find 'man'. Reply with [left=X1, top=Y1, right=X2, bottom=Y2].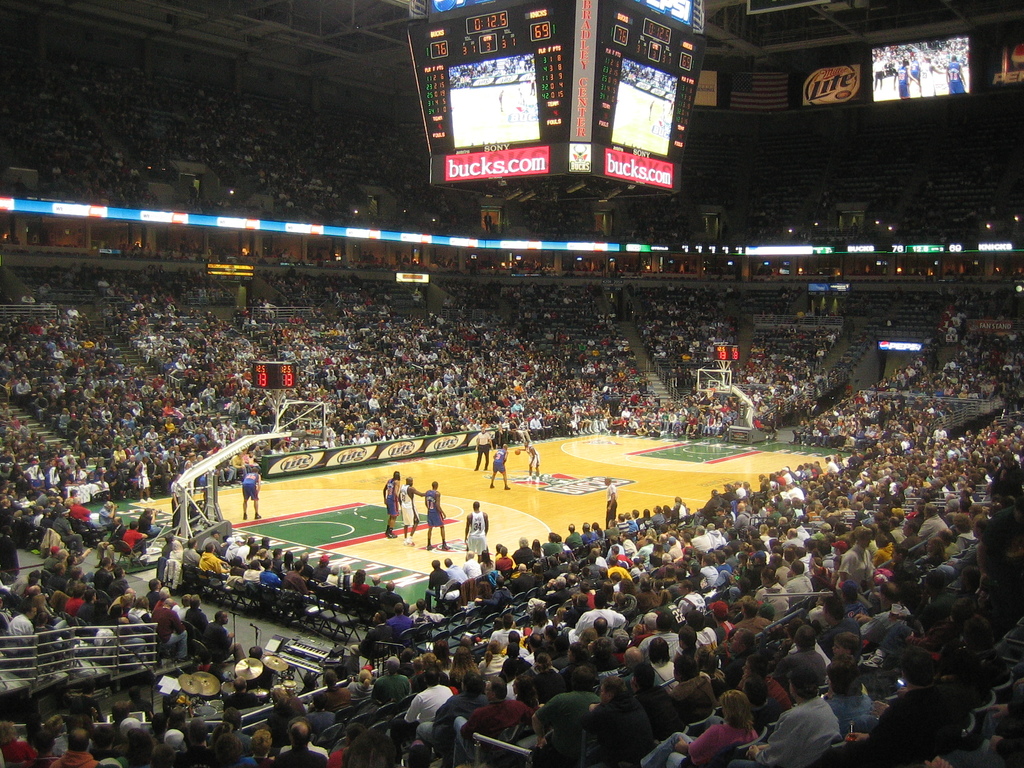
[left=489, top=445, right=514, bottom=495].
